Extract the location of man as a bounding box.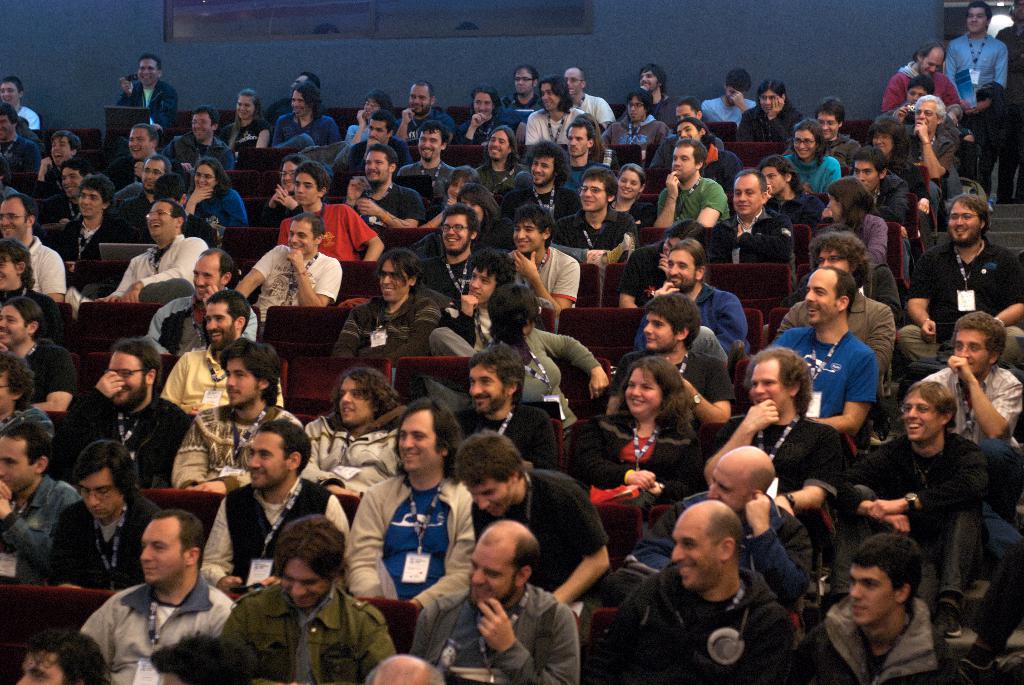
(397,120,456,204).
